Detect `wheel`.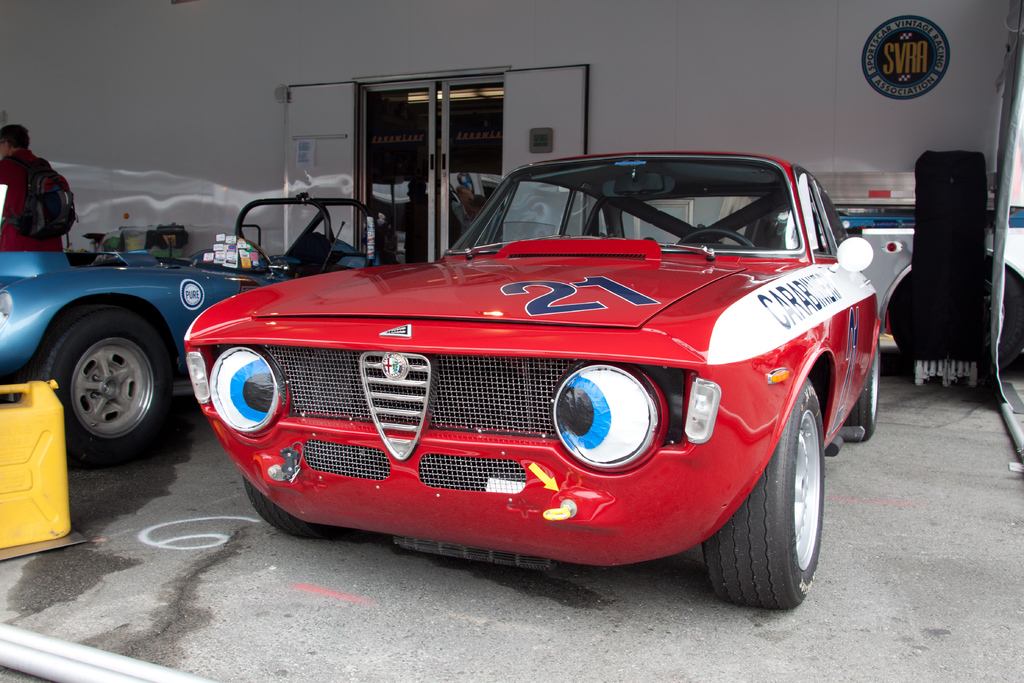
Detected at BBox(676, 229, 762, 257).
